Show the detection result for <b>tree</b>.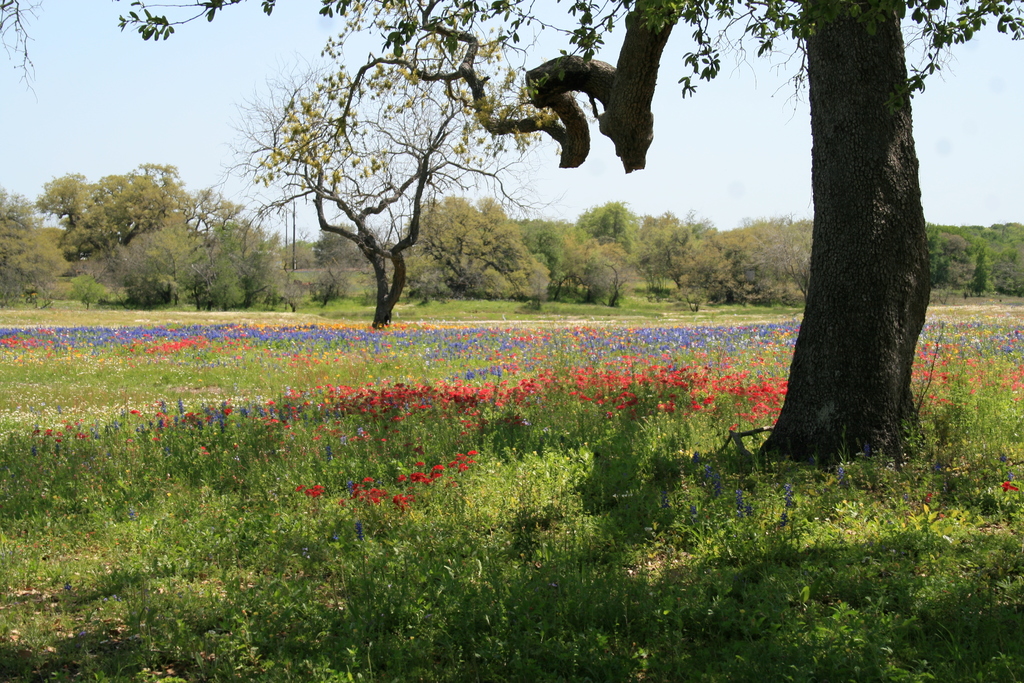
x1=115 y1=0 x2=1023 y2=466.
